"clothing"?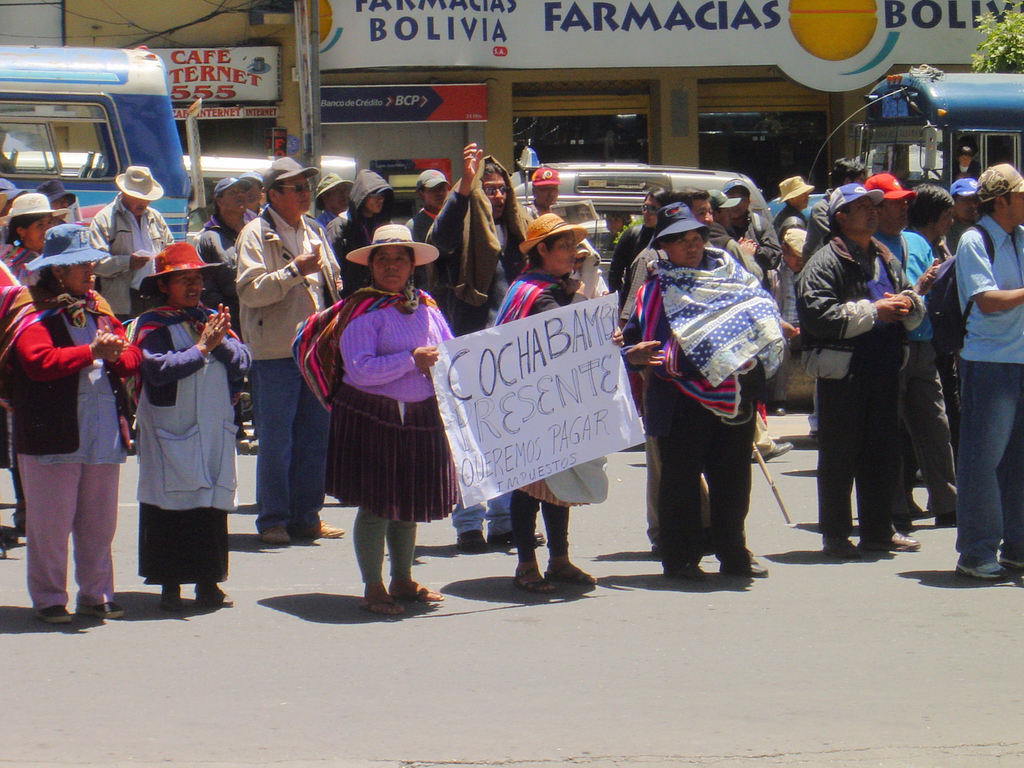
BBox(4, 282, 136, 602)
